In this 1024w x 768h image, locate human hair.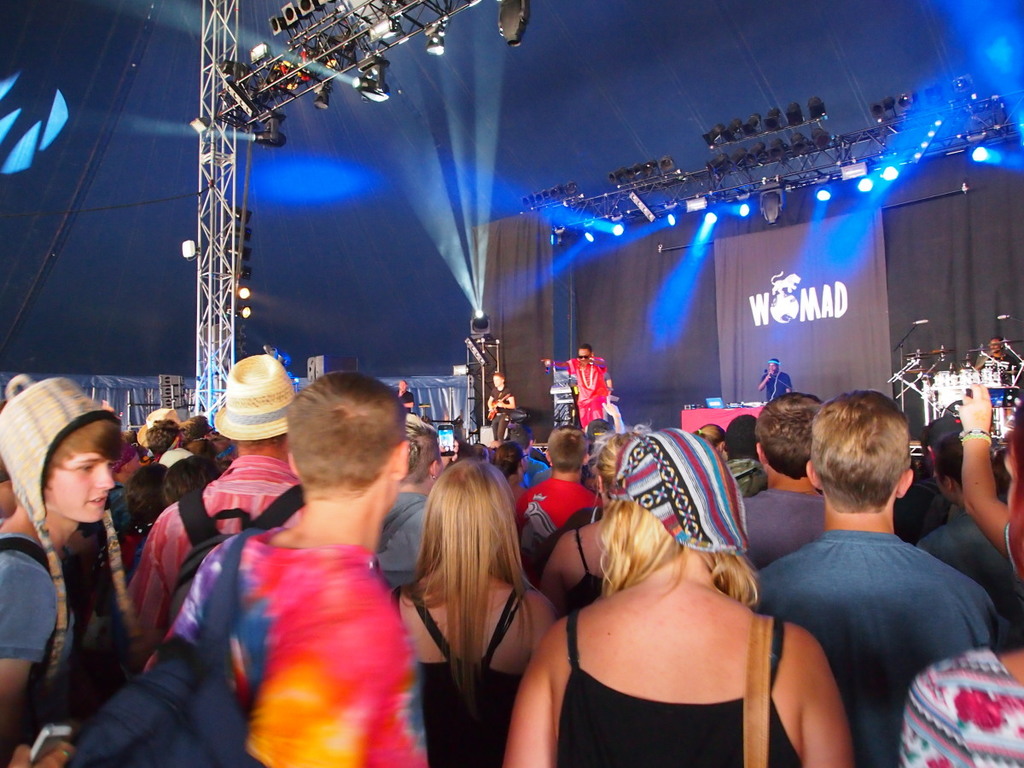
Bounding box: x1=991 y1=336 x2=1005 y2=346.
